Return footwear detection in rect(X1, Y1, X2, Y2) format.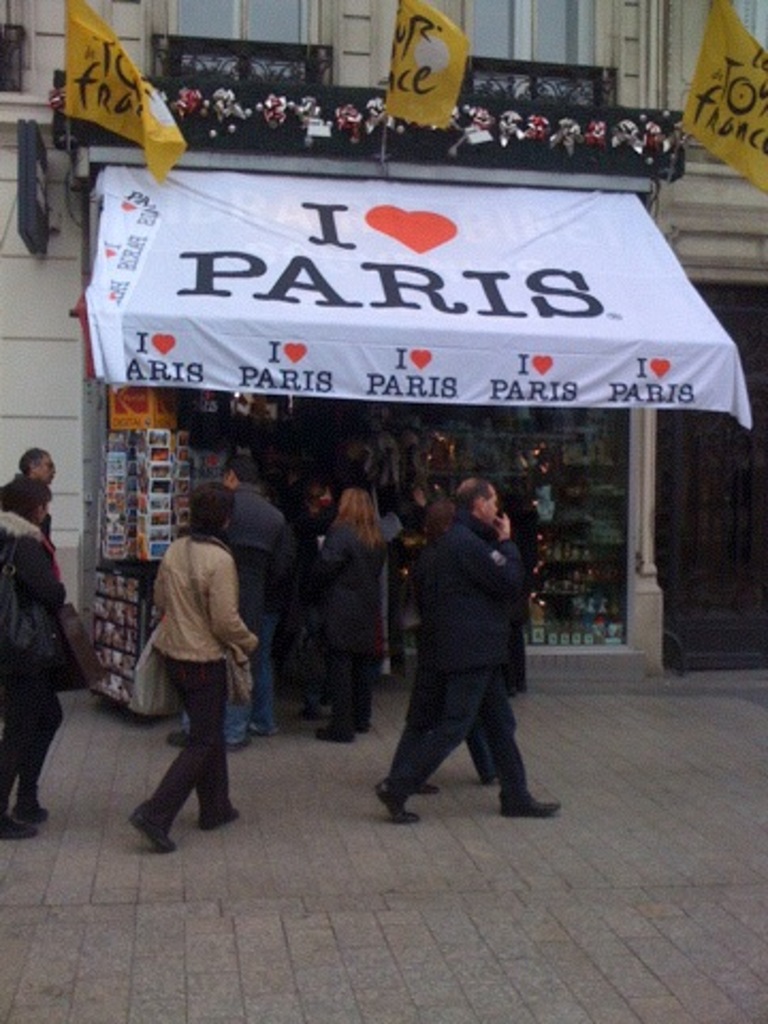
rect(294, 706, 314, 713).
